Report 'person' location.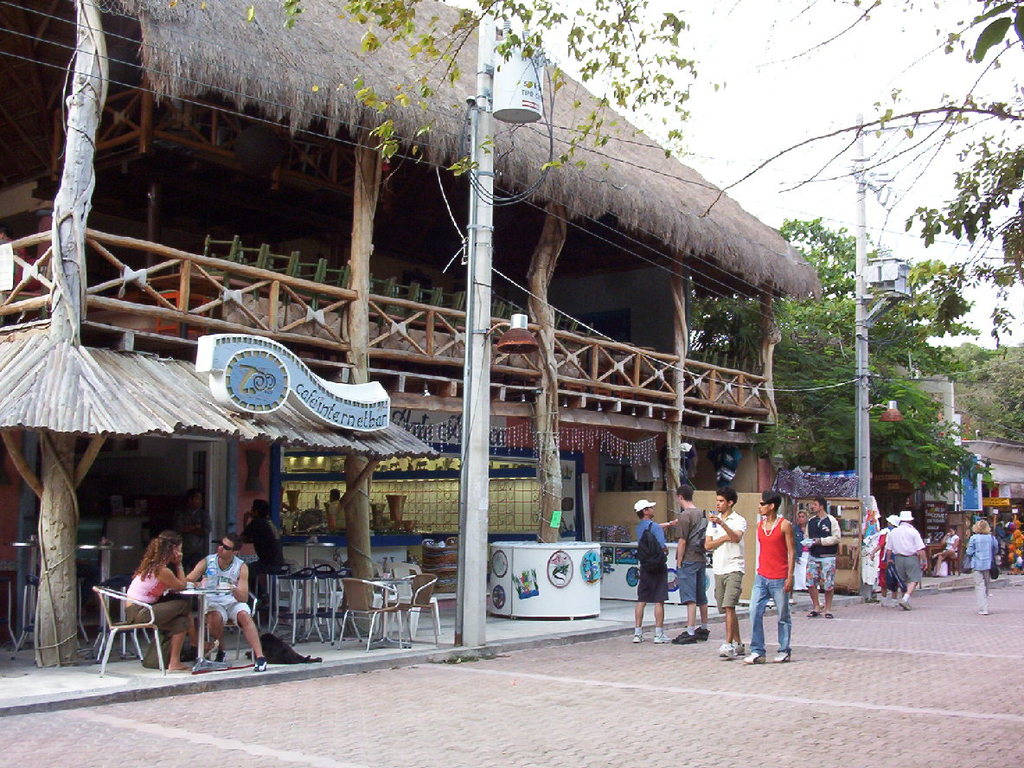
Report: bbox(671, 486, 706, 641).
